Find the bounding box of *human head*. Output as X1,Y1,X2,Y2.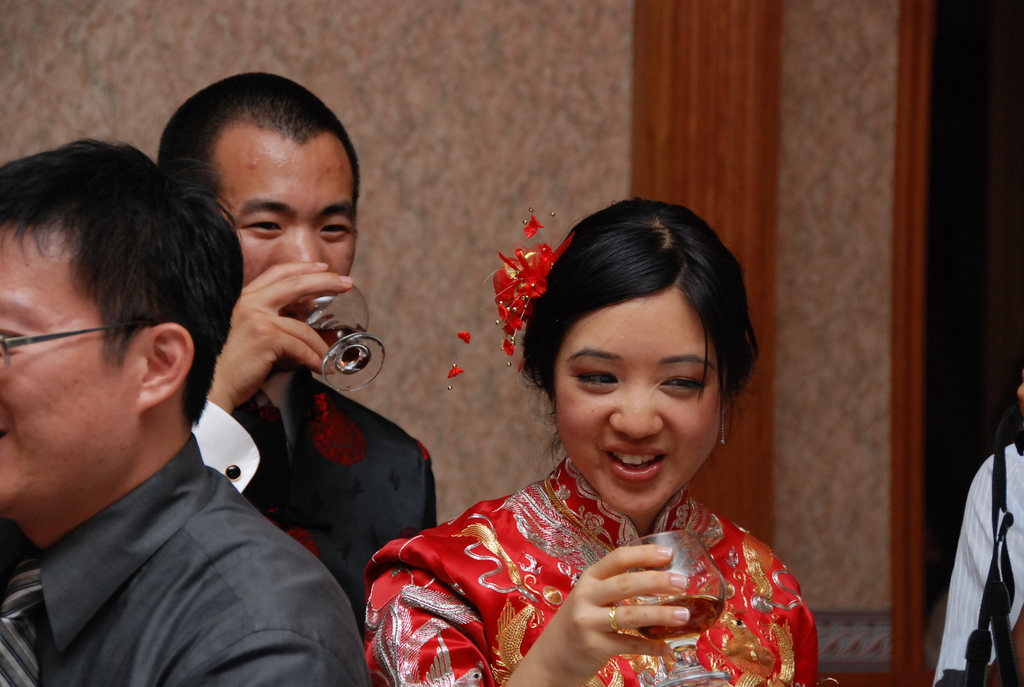
522,193,725,478.
